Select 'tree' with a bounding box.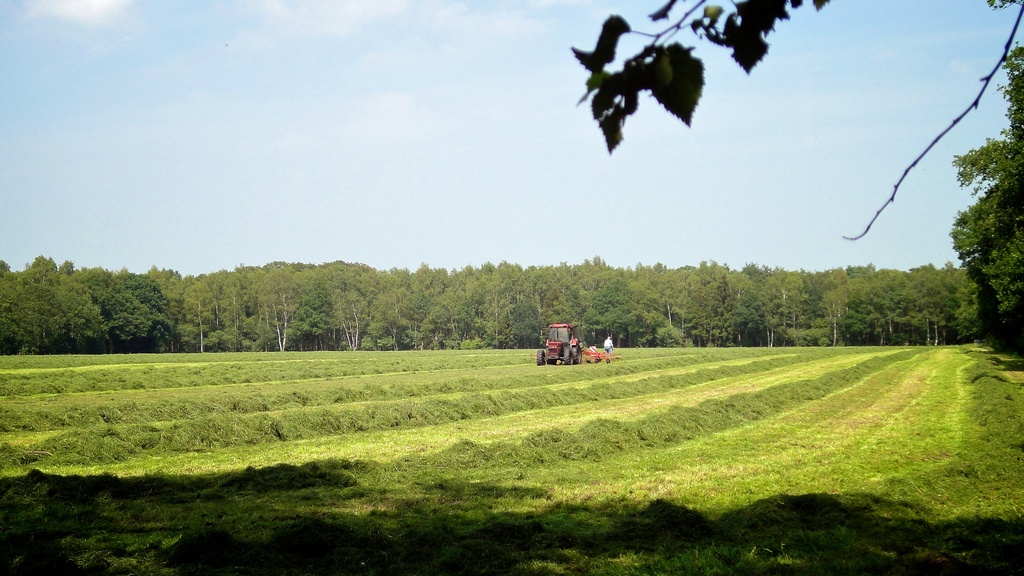
[950,45,1023,367].
